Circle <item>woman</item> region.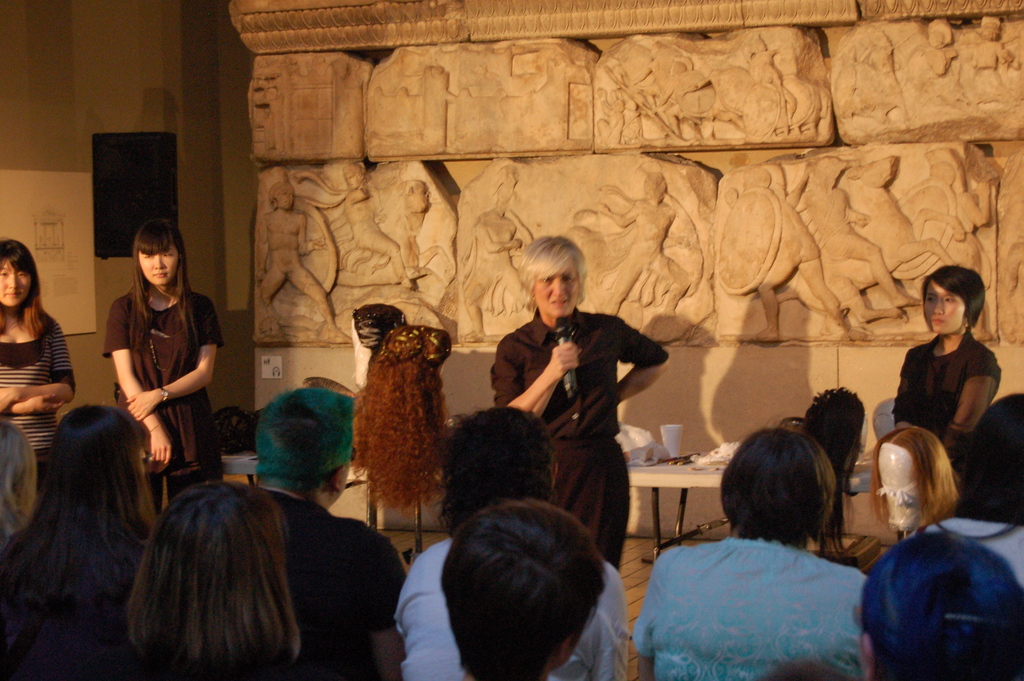
Region: locate(900, 268, 1013, 467).
